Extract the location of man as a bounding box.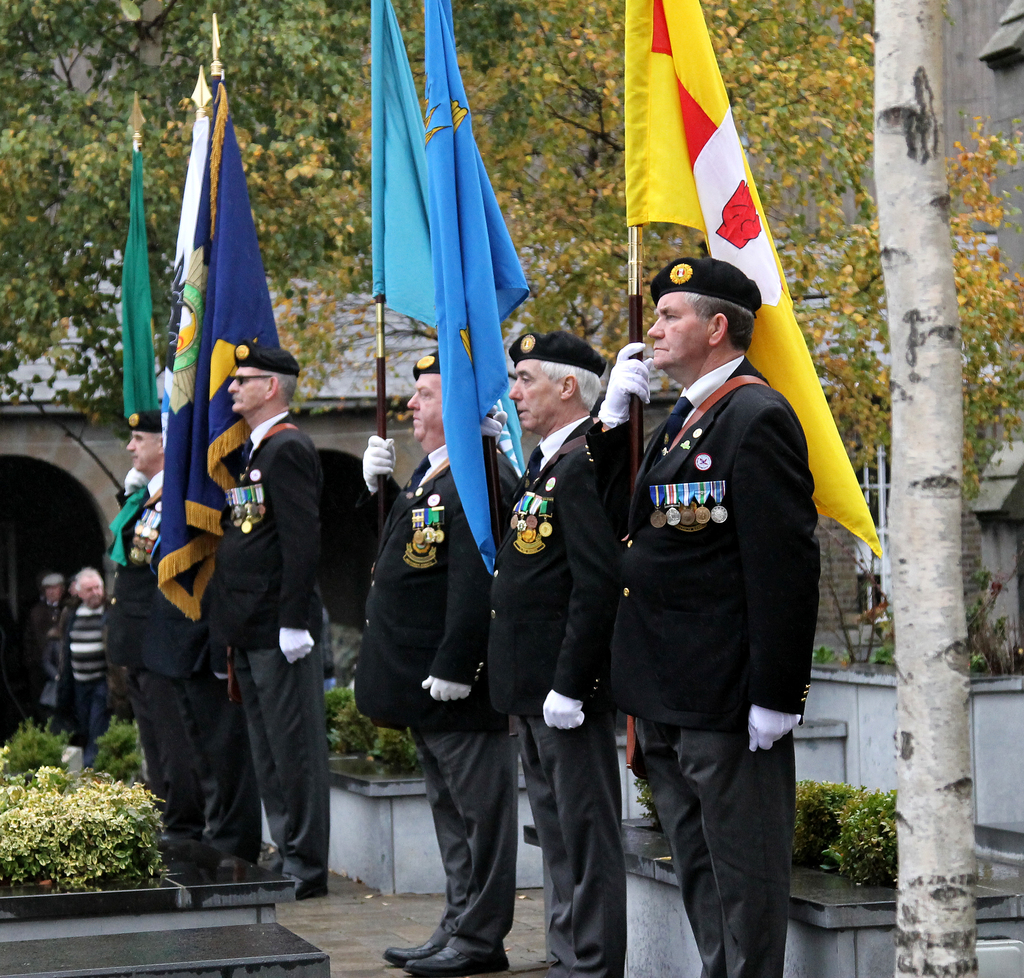
box=[205, 343, 332, 903].
